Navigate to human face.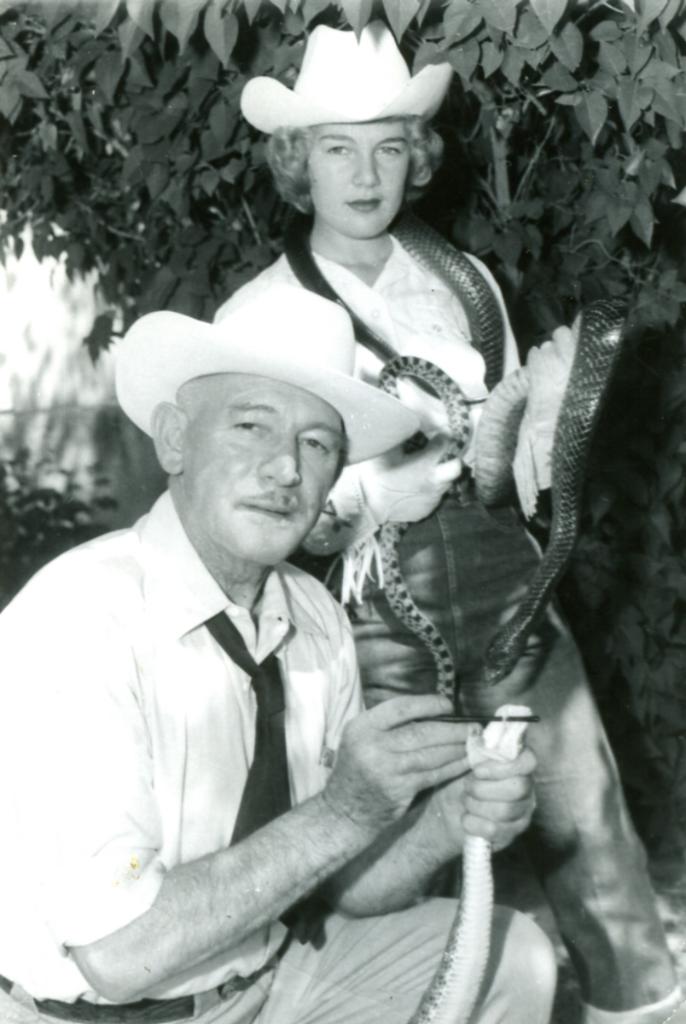
Navigation target: BBox(301, 127, 414, 234).
